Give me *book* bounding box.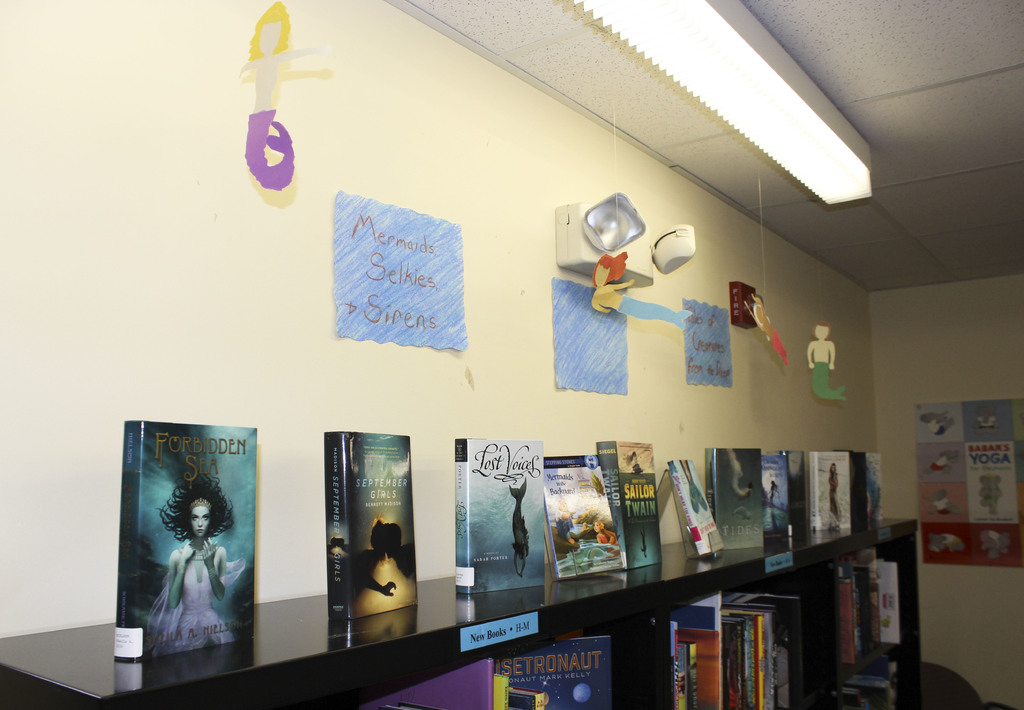
111,417,259,663.
